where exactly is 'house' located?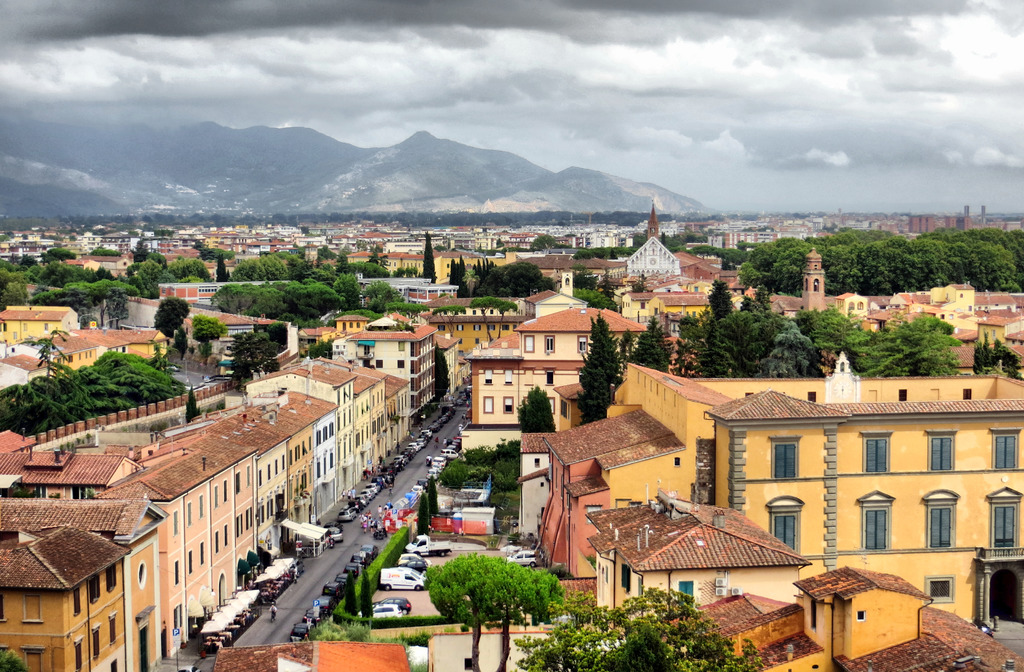
Its bounding box is {"left": 467, "top": 298, "right": 652, "bottom": 424}.
